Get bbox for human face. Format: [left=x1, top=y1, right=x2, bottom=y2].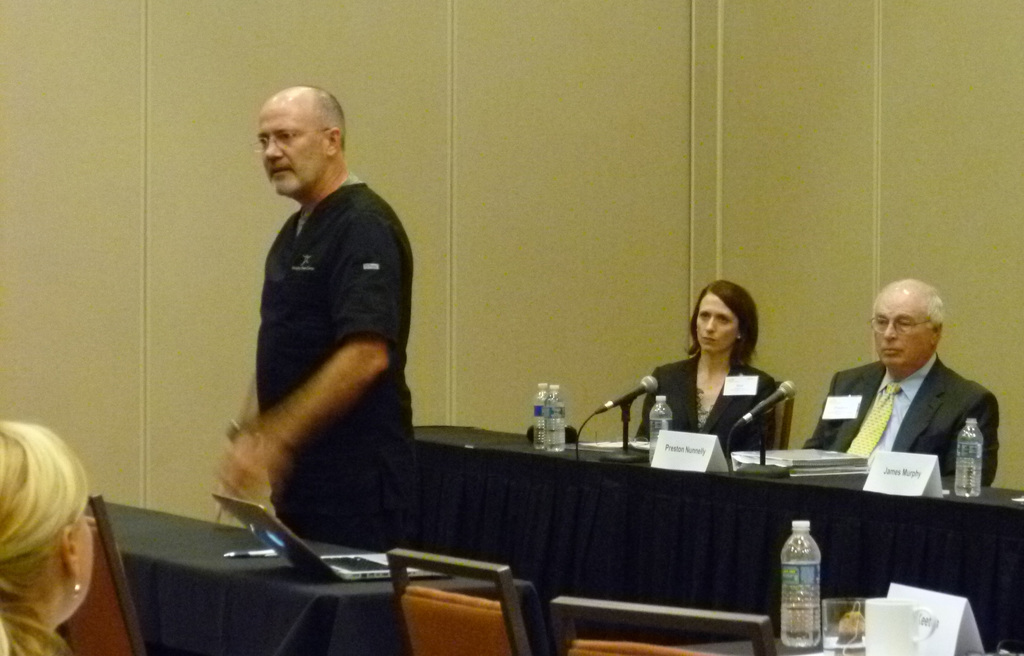
[left=63, top=495, right=95, bottom=608].
